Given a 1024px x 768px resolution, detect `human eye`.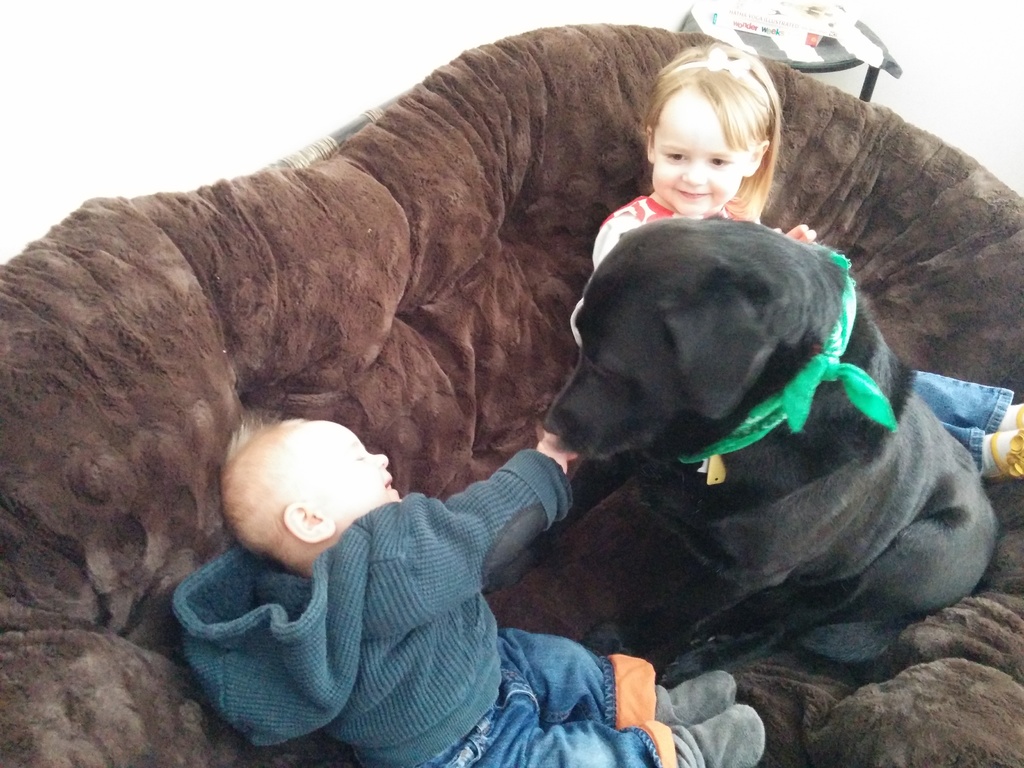
<bbox>661, 150, 690, 164</bbox>.
